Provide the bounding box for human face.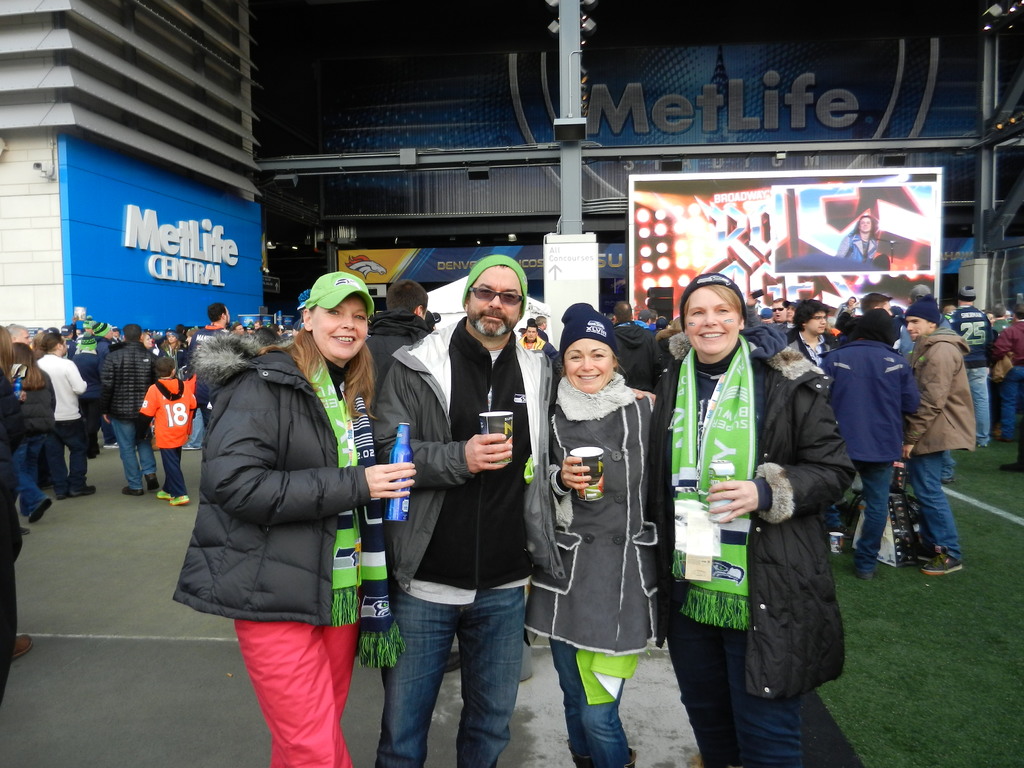
locate(563, 340, 614, 390).
